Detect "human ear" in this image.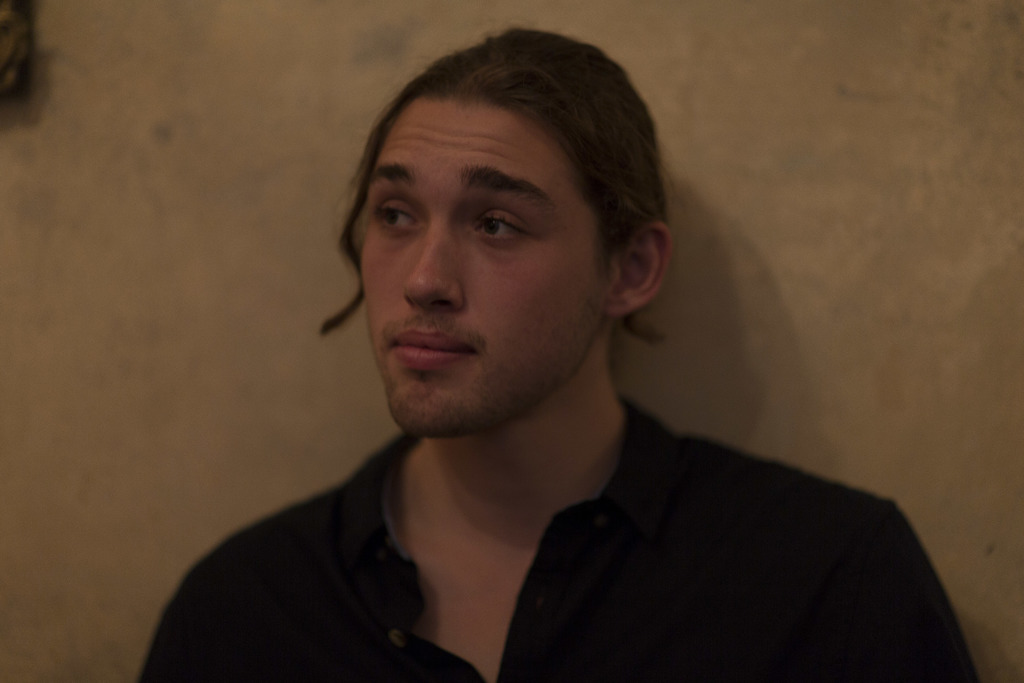
Detection: [605,215,675,321].
